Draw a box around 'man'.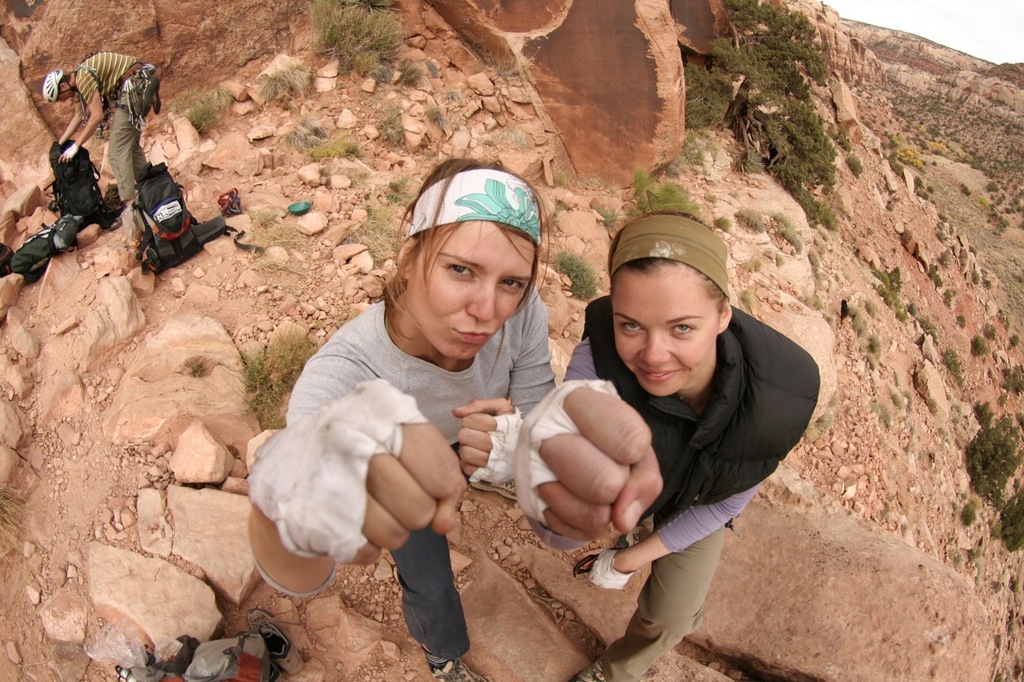
46,54,158,204.
